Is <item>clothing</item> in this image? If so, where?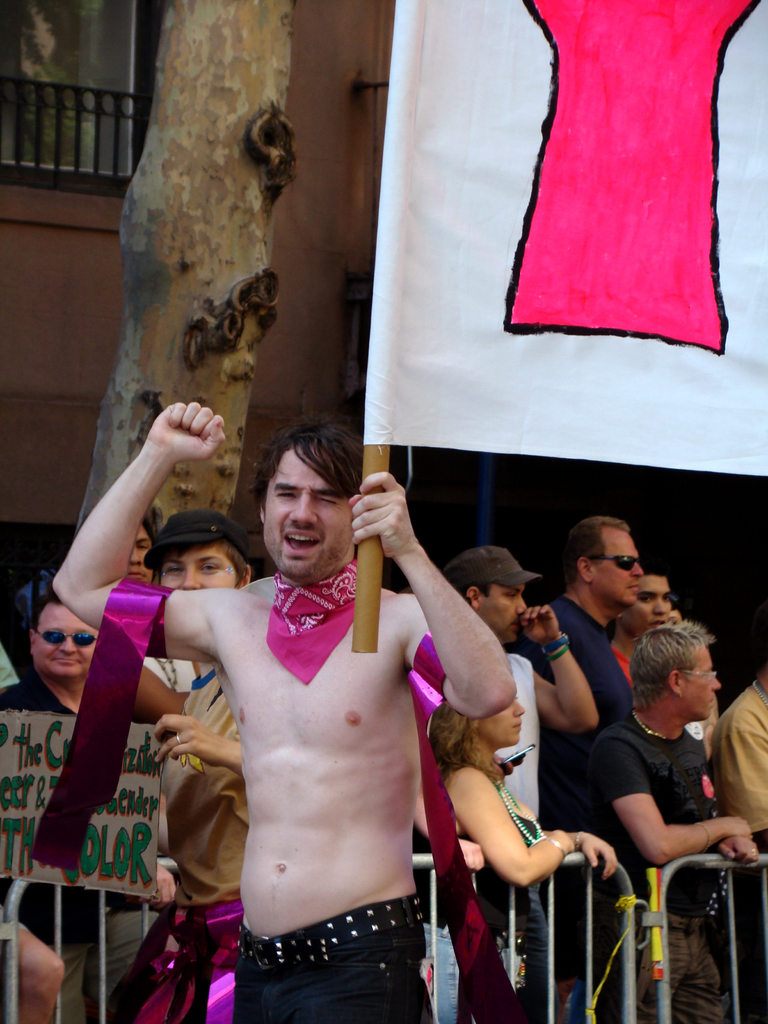
Yes, at [142,659,196,693].
